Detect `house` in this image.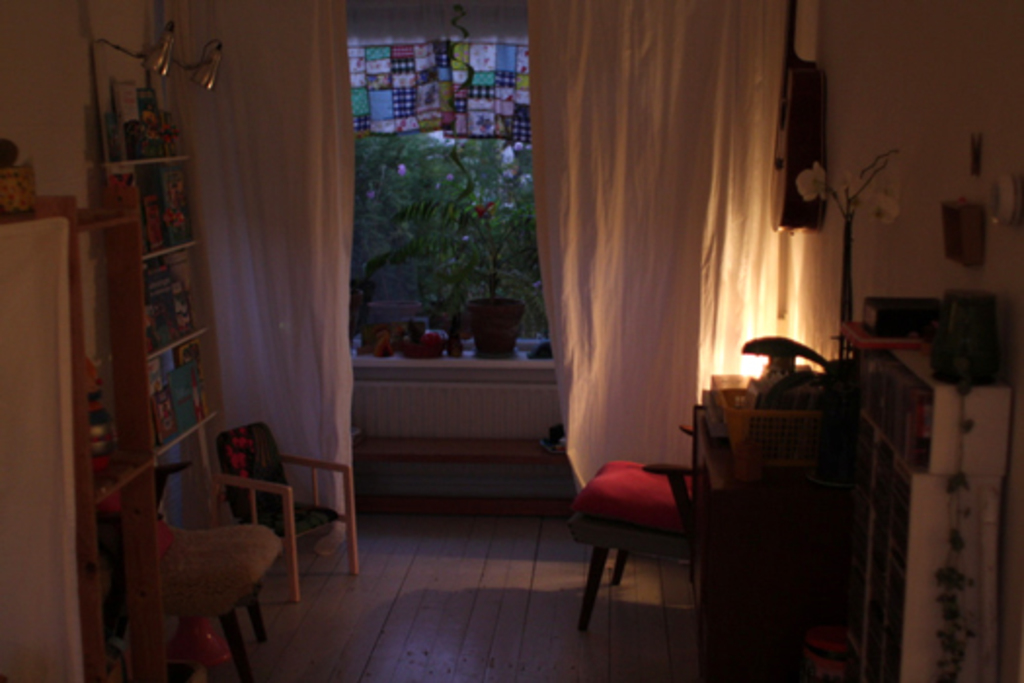
Detection: box(0, 0, 1022, 681).
